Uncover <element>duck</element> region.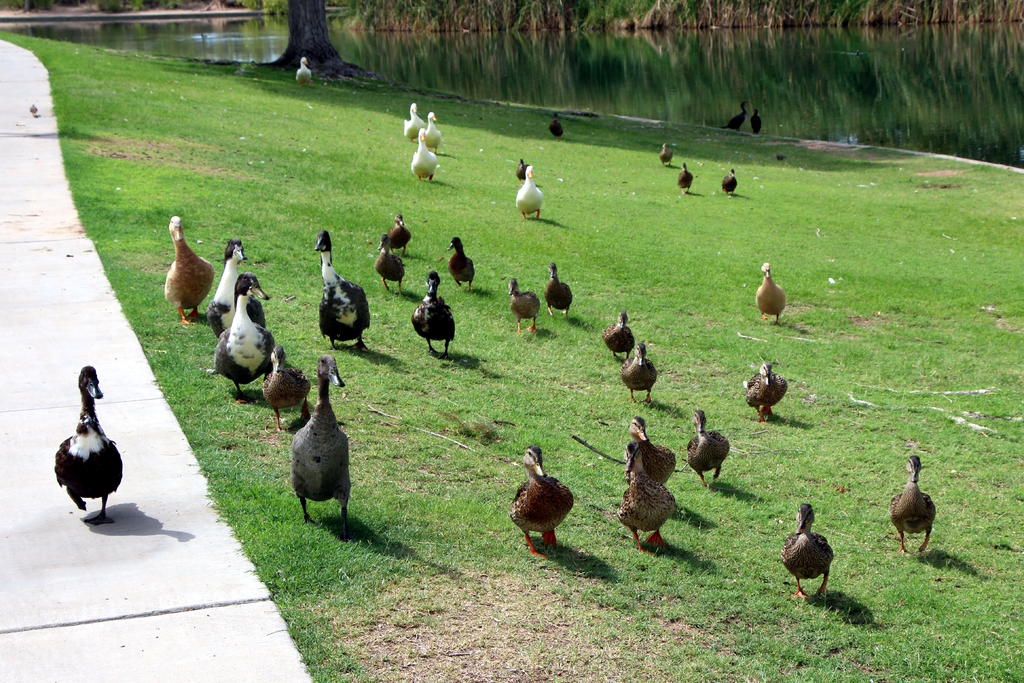
Uncovered: region(511, 154, 531, 183).
